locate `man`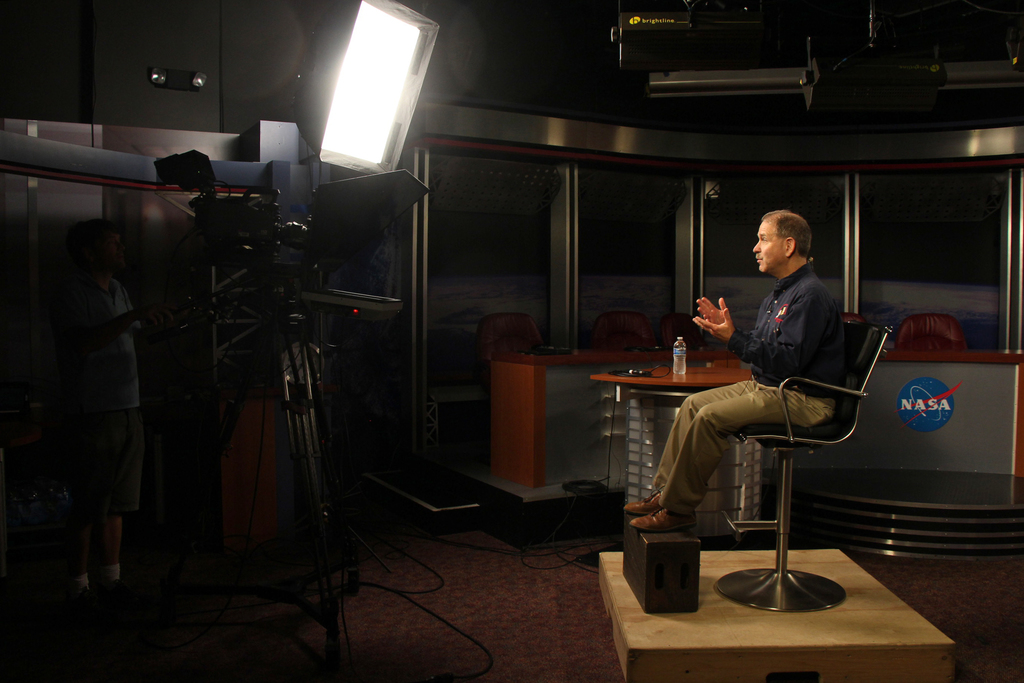
left=623, top=210, right=848, bottom=535
